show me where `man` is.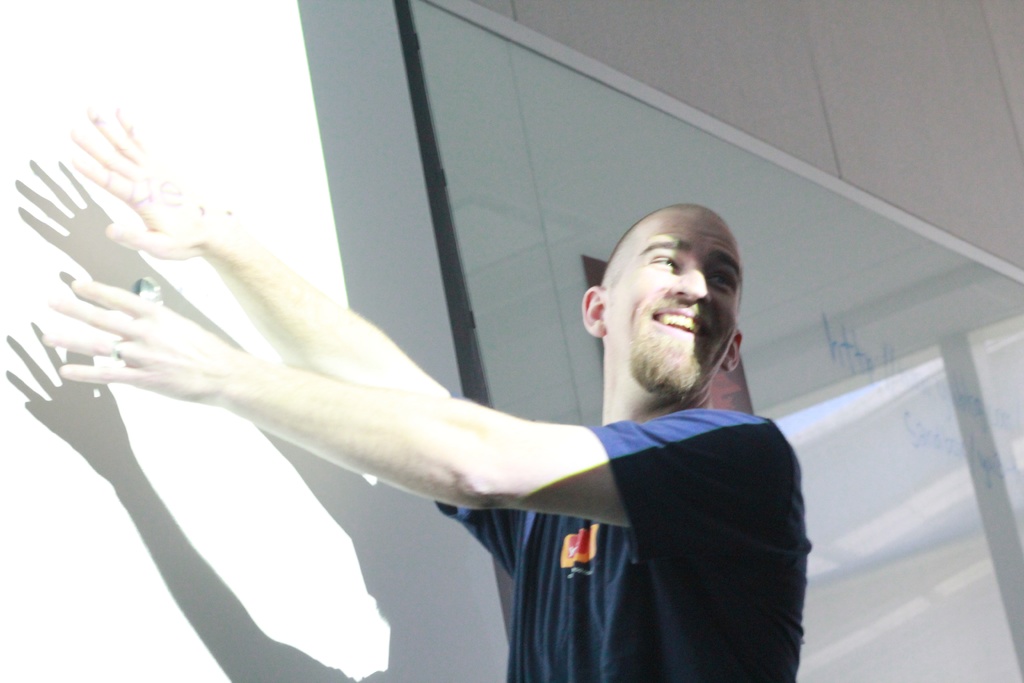
`man` is at bbox=[44, 108, 804, 682].
